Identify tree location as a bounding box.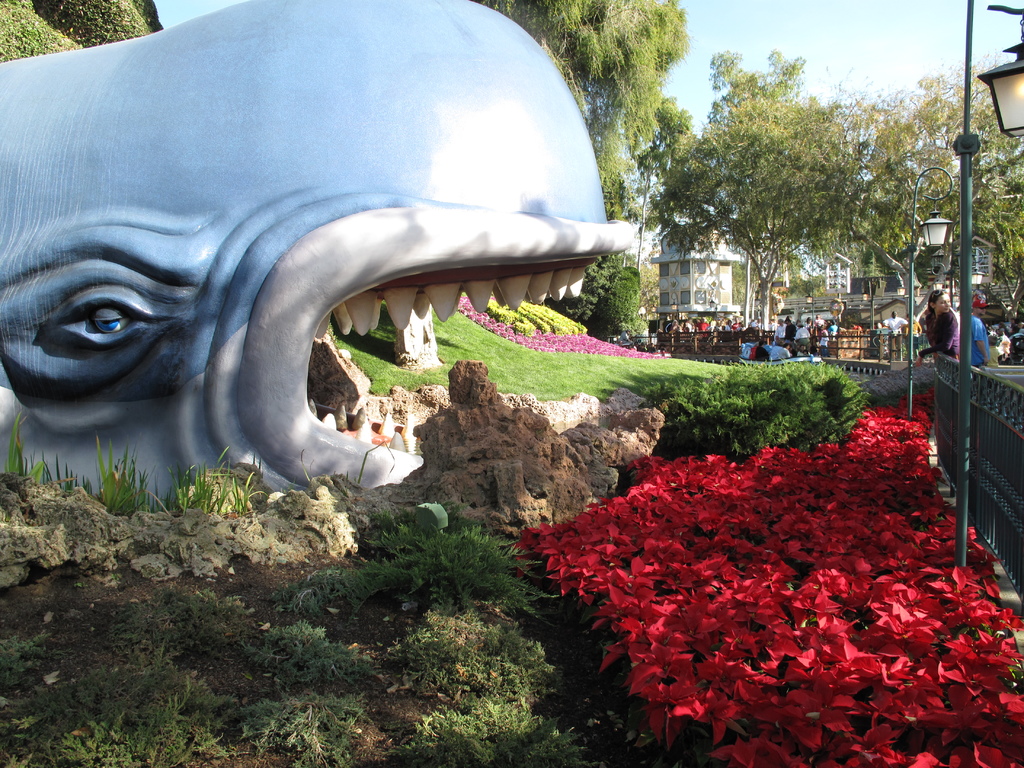
{"x1": 860, "y1": 54, "x2": 1023, "y2": 329}.
